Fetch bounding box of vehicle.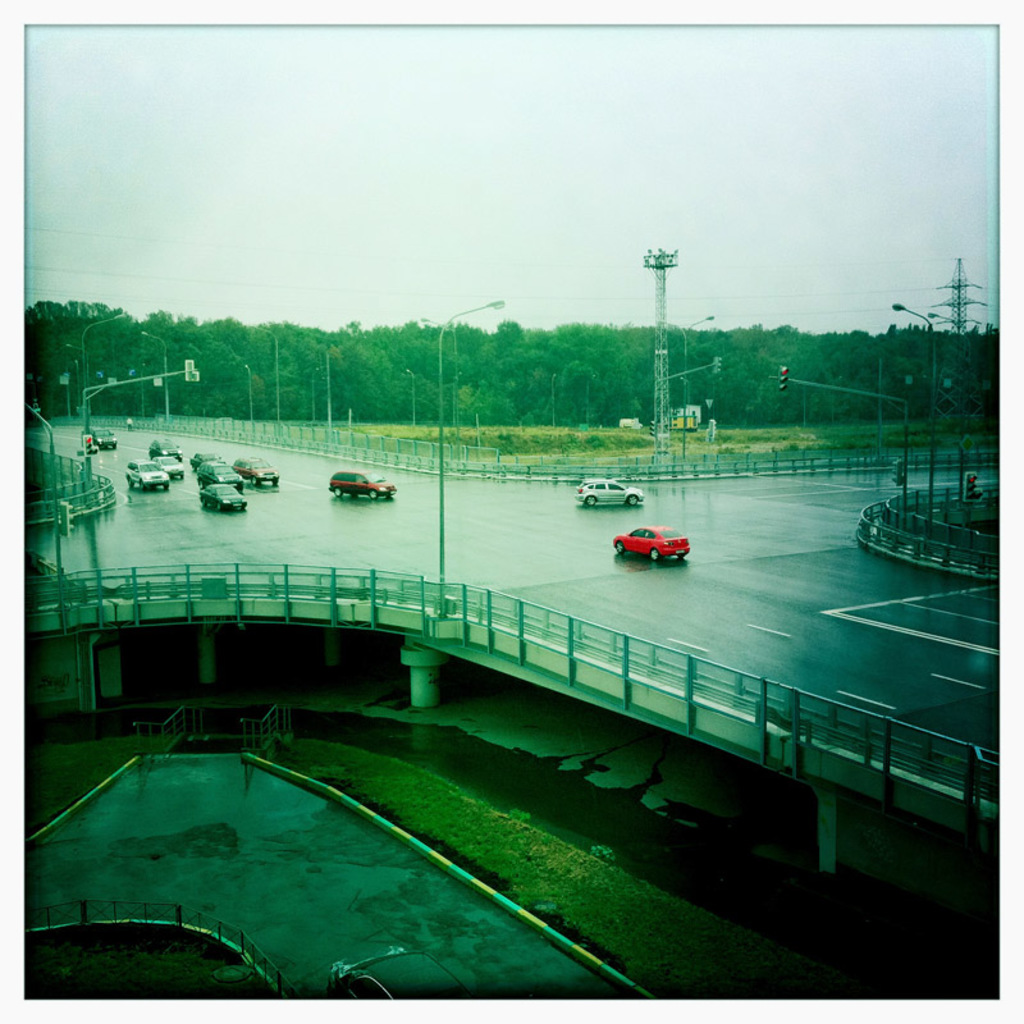
Bbox: 163:454:184:480.
